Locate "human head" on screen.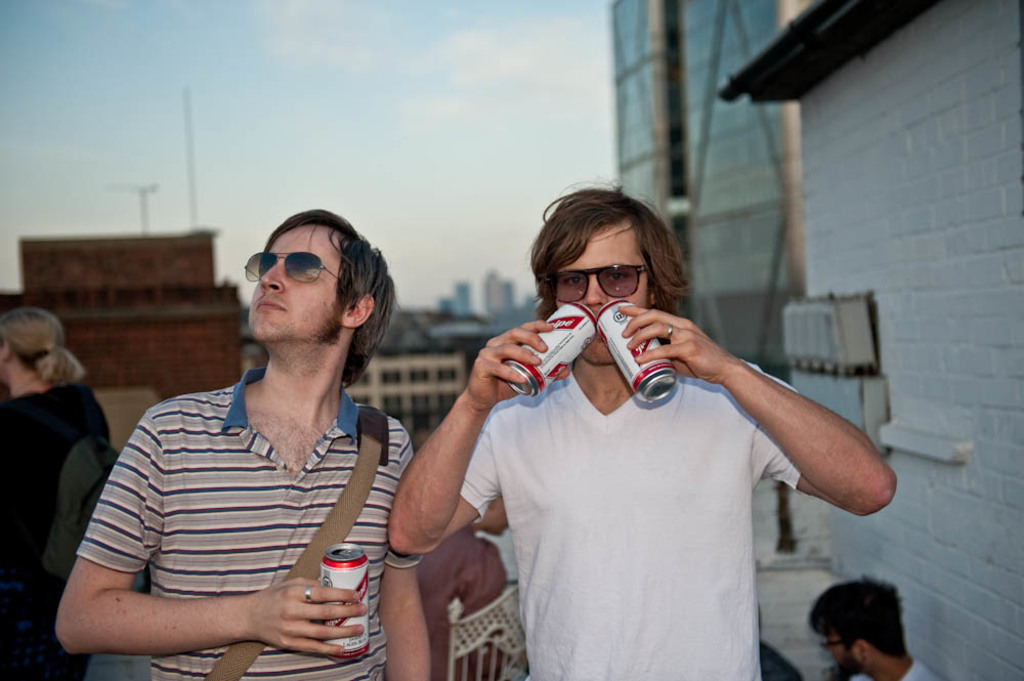
On screen at box=[542, 188, 664, 367].
